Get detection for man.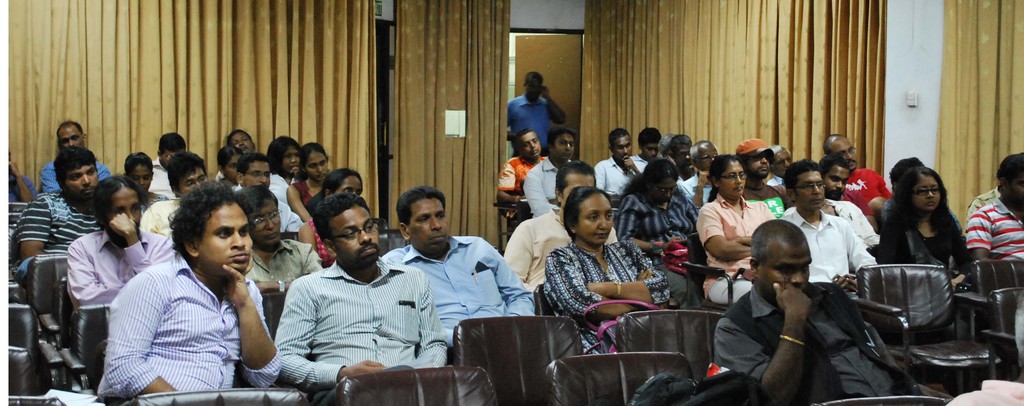
Detection: x1=775, y1=157, x2=880, y2=287.
